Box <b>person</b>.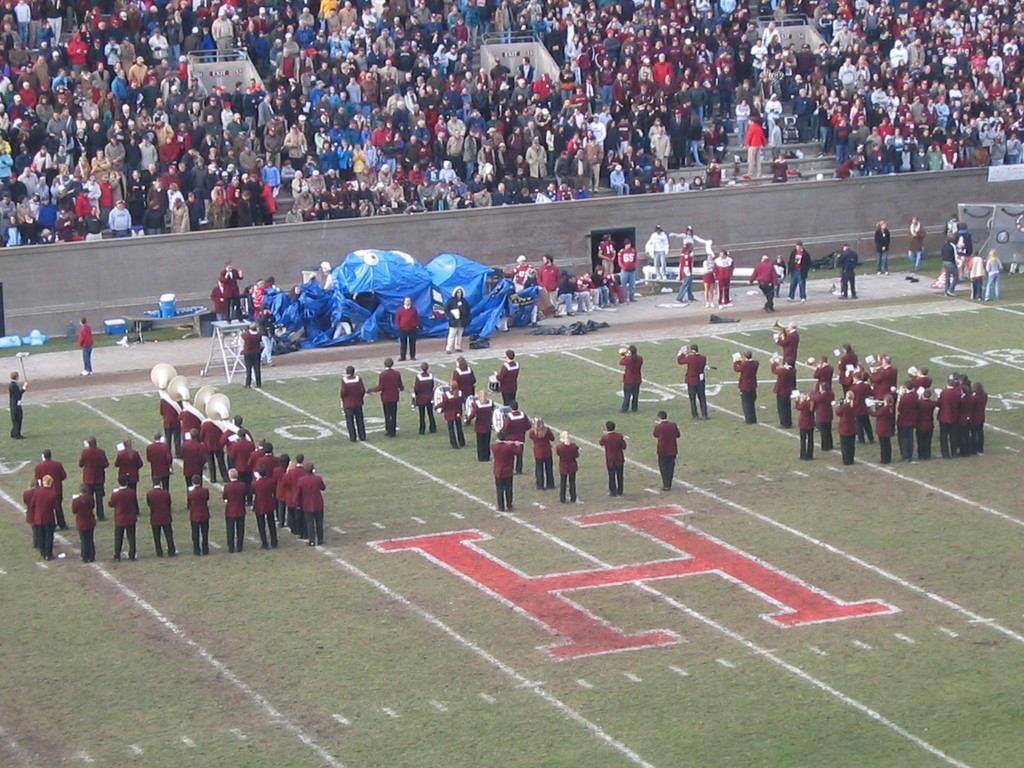
l=597, t=421, r=623, b=494.
